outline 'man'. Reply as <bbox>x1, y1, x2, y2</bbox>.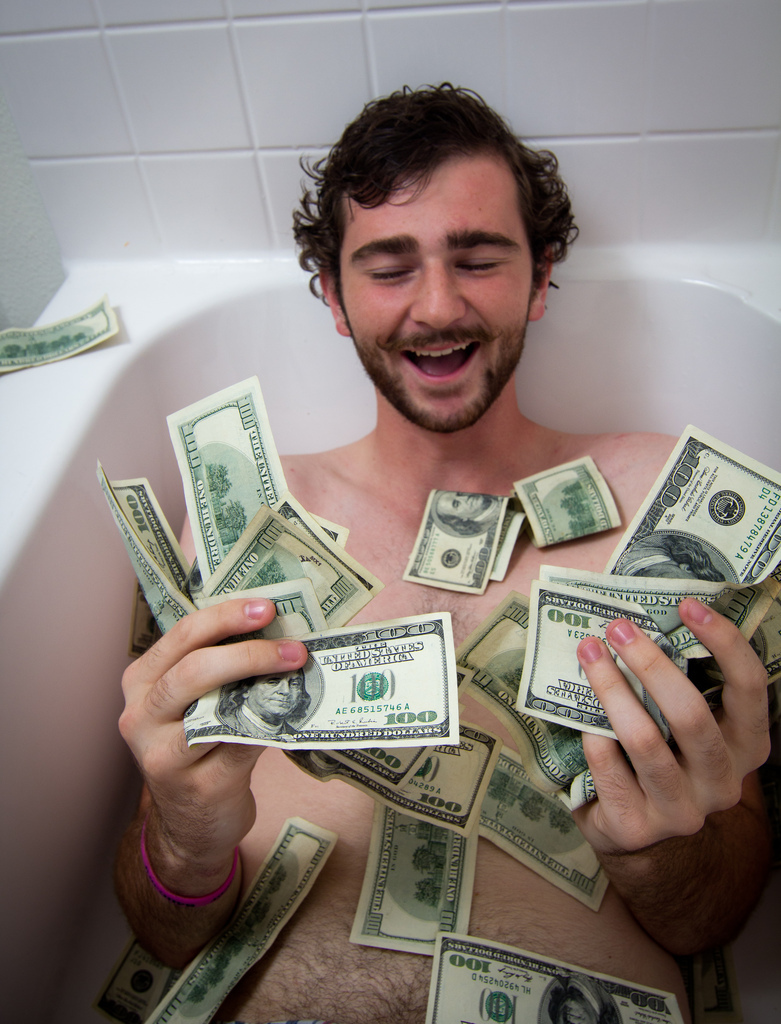
<bbox>108, 83, 766, 1023</bbox>.
